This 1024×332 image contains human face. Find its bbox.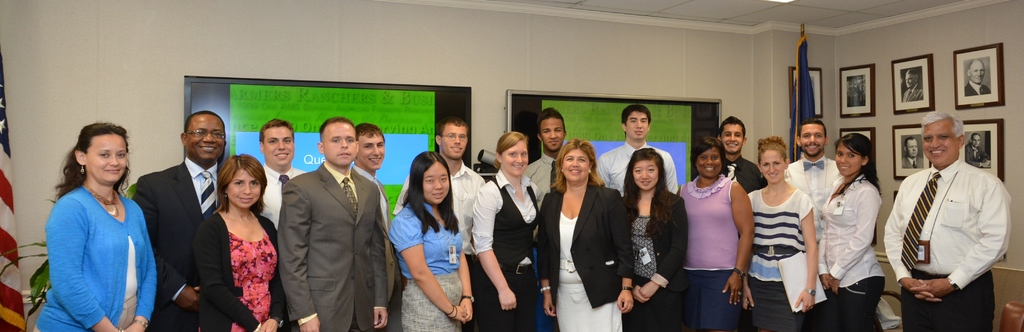
322 120 358 167.
